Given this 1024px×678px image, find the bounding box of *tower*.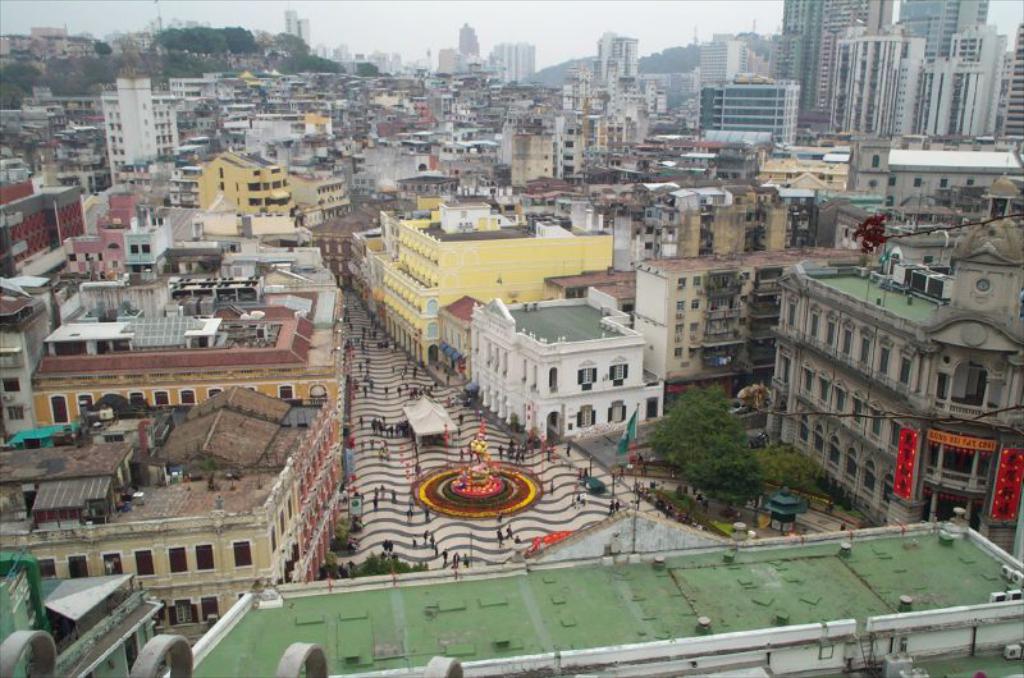
locate(102, 68, 180, 185).
